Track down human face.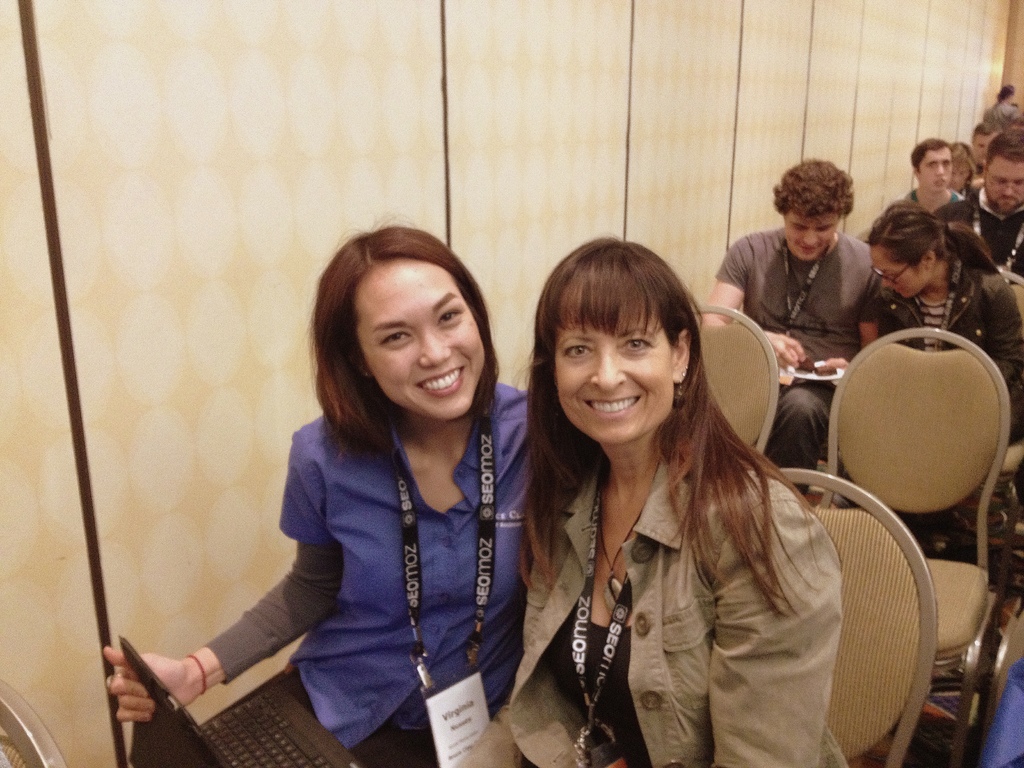
Tracked to [354,263,484,420].
